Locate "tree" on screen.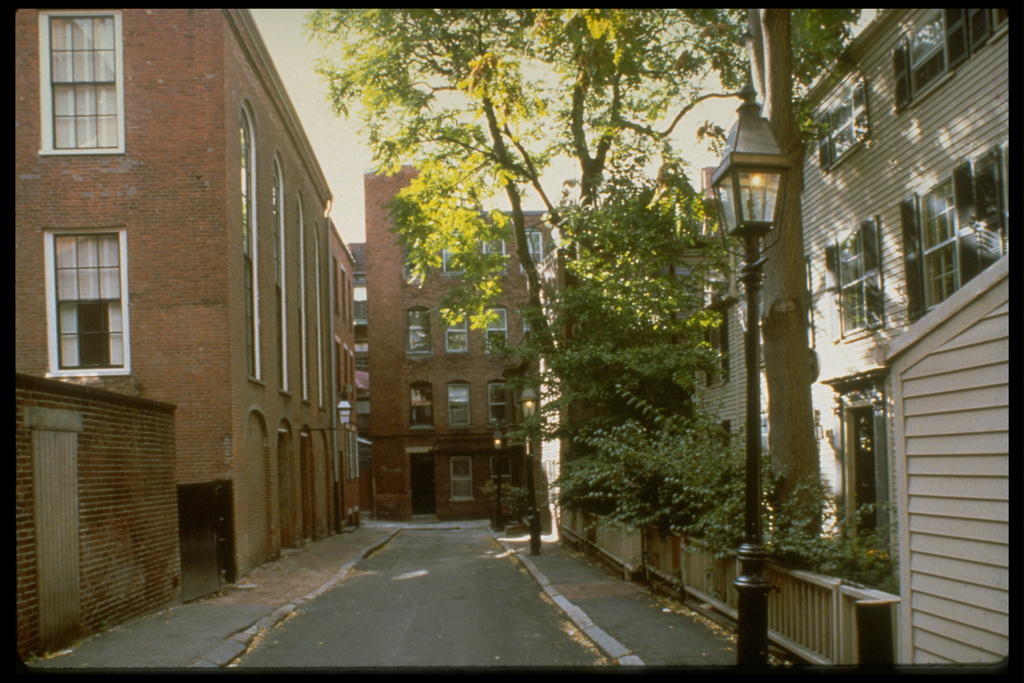
On screen at Rect(295, 6, 738, 448).
